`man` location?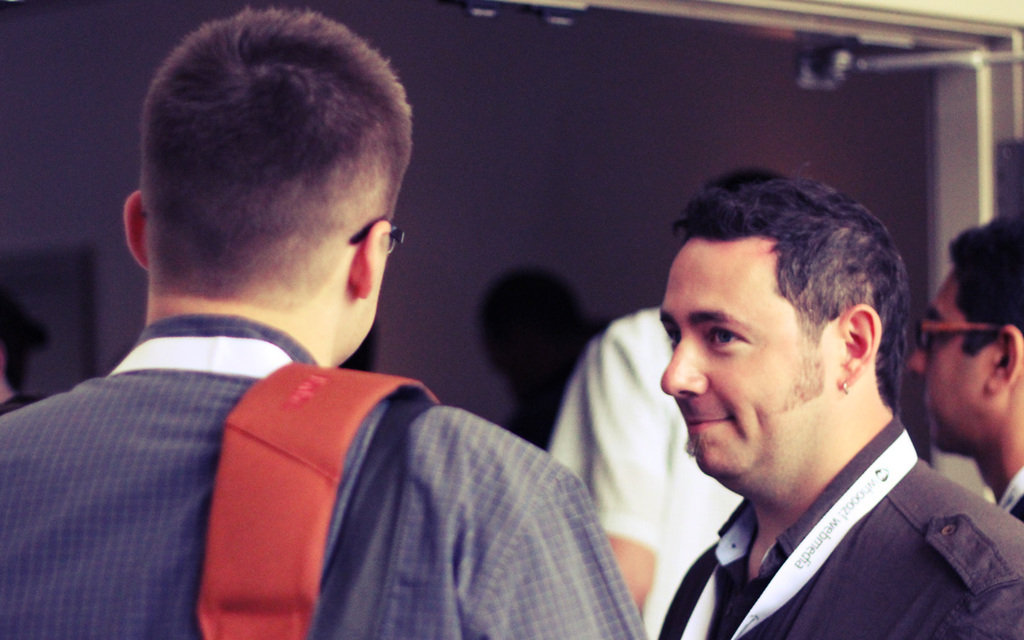
region(0, 9, 655, 637)
